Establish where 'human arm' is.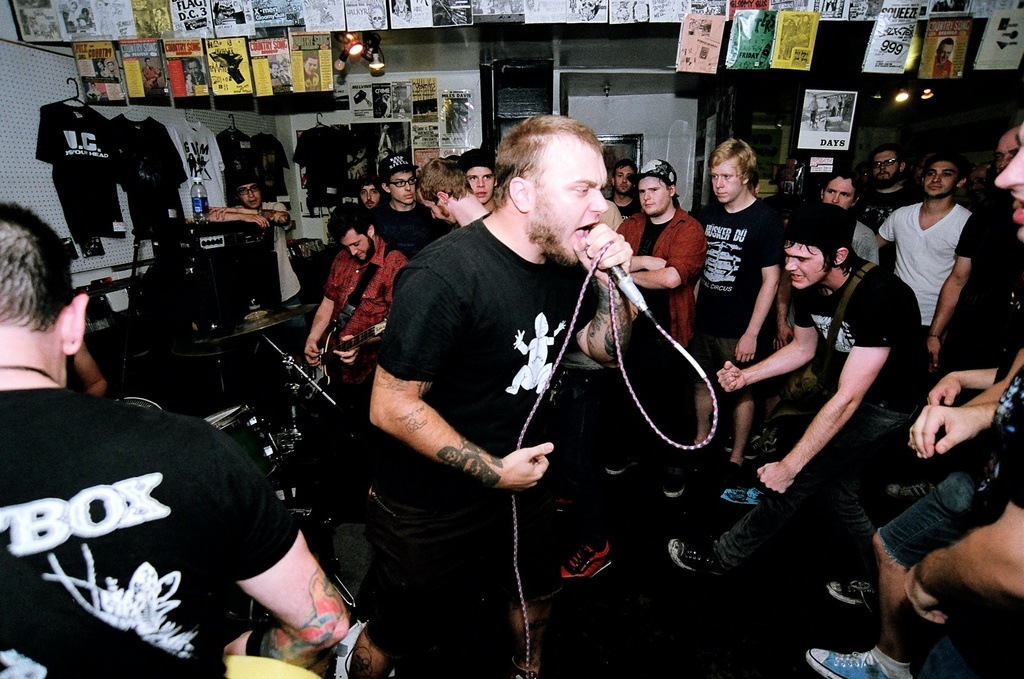
Established at left=915, top=373, right=1023, bottom=460.
